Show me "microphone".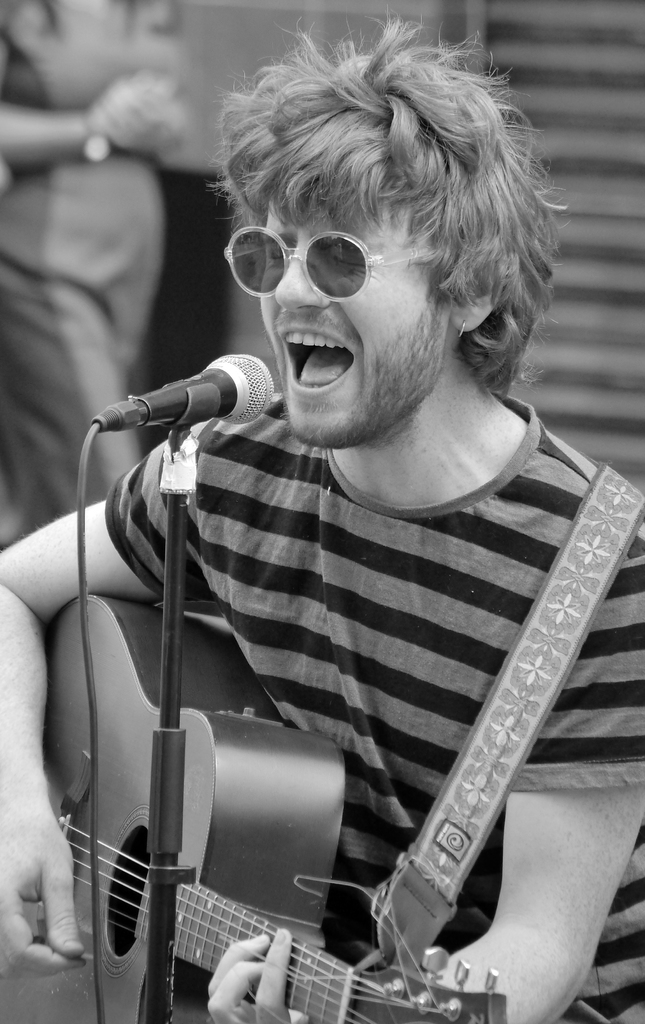
"microphone" is here: [73,350,282,429].
